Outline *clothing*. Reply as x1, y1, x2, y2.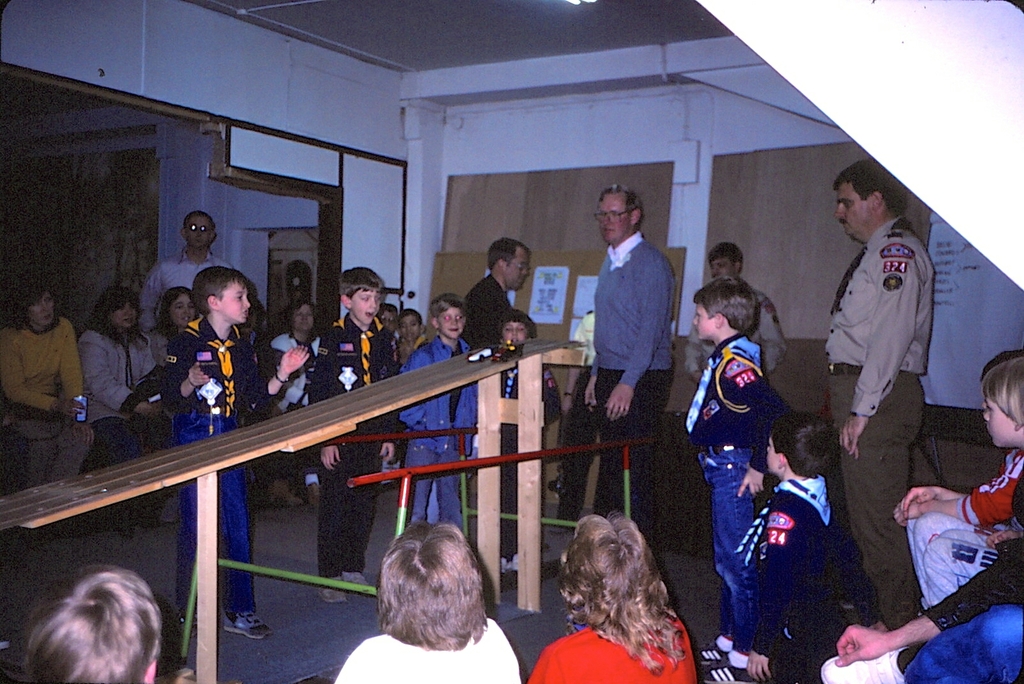
463, 280, 509, 355.
